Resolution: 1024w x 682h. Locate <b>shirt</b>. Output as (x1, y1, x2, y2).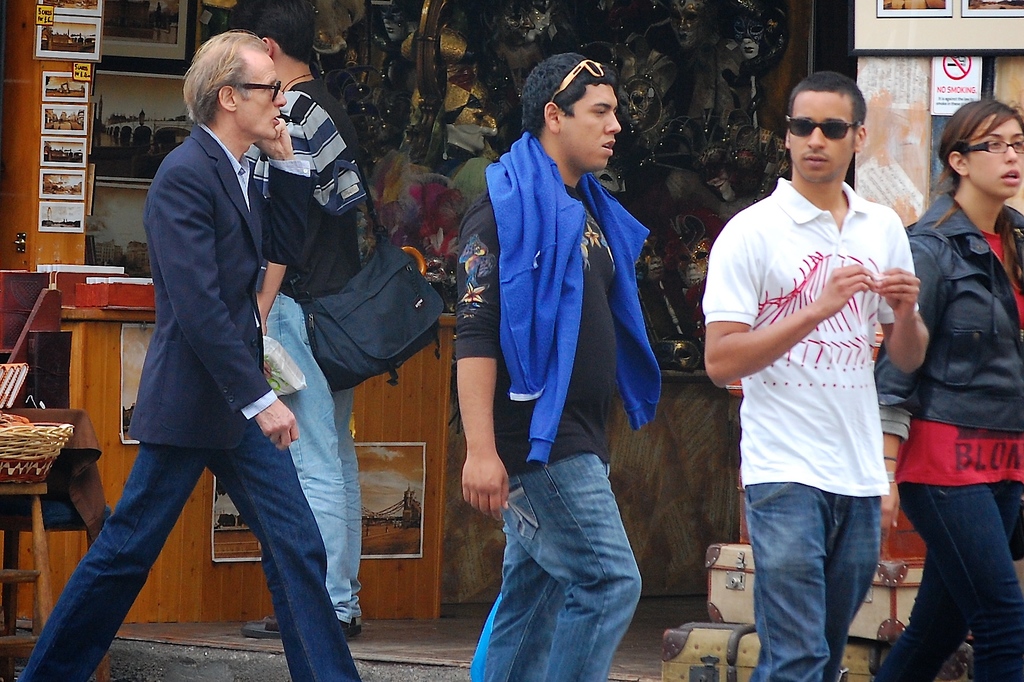
(196, 123, 252, 212).
